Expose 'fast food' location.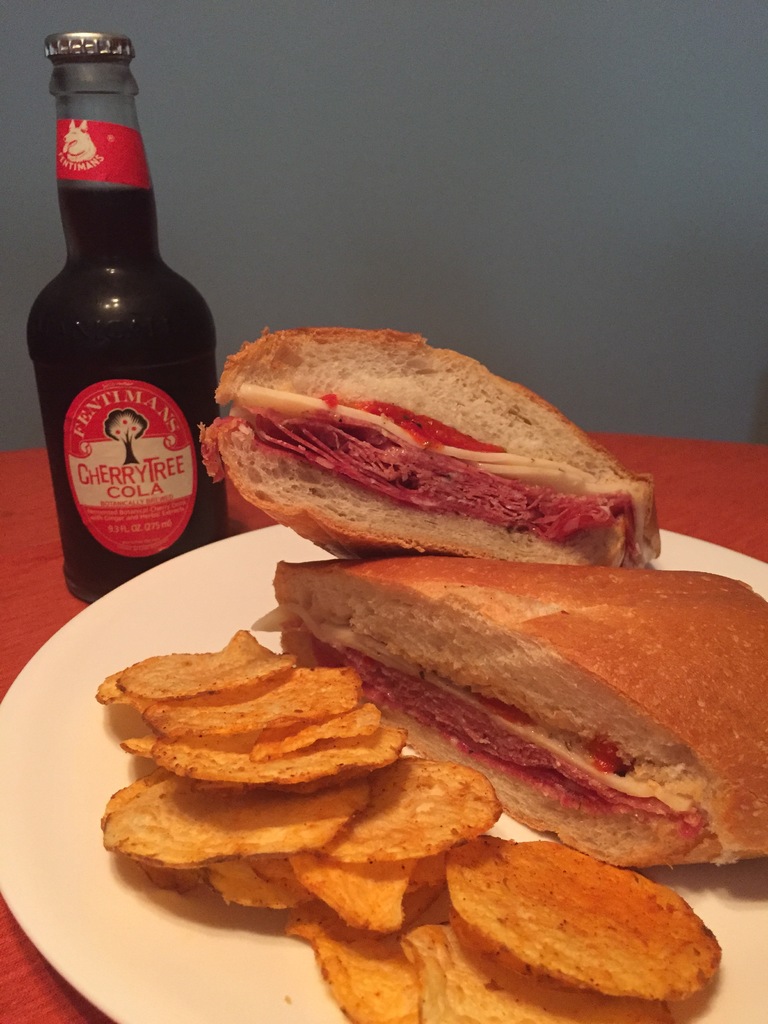
Exposed at [left=253, top=564, right=767, bottom=870].
